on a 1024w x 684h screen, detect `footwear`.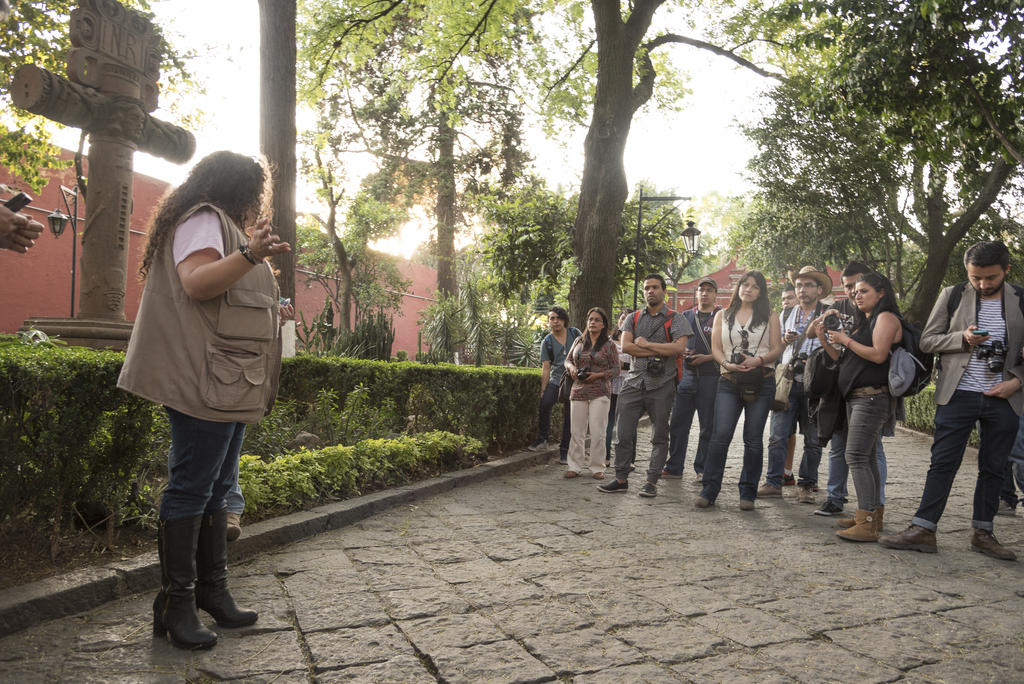
left=604, top=471, right=632, bottom=492.
